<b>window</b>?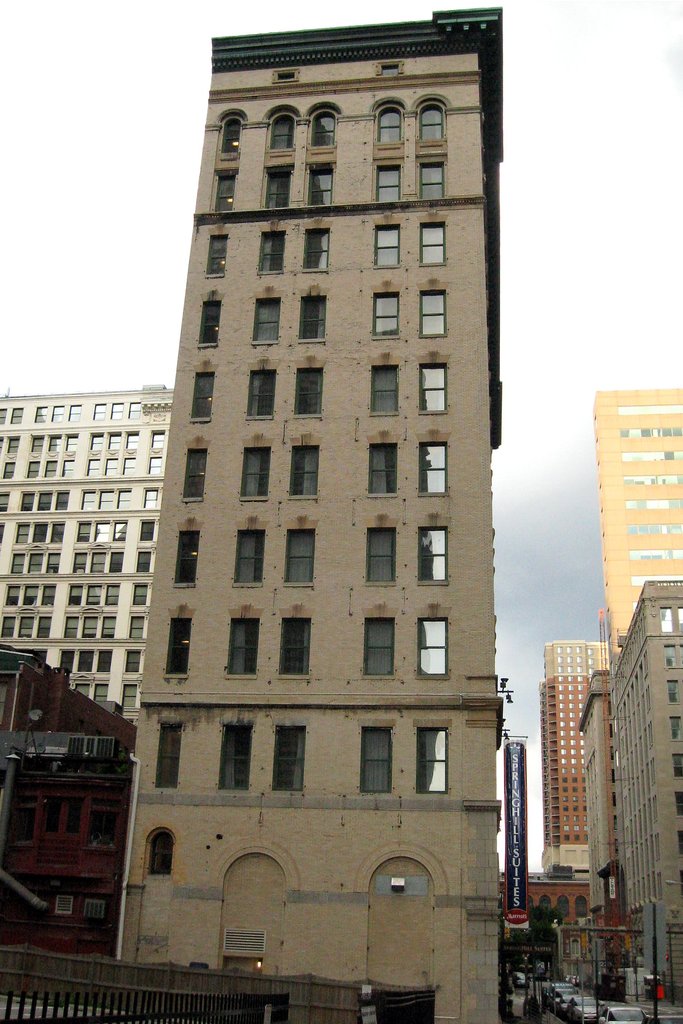
pyautogui.locateOnScreen(154, 715, 186, 788)
